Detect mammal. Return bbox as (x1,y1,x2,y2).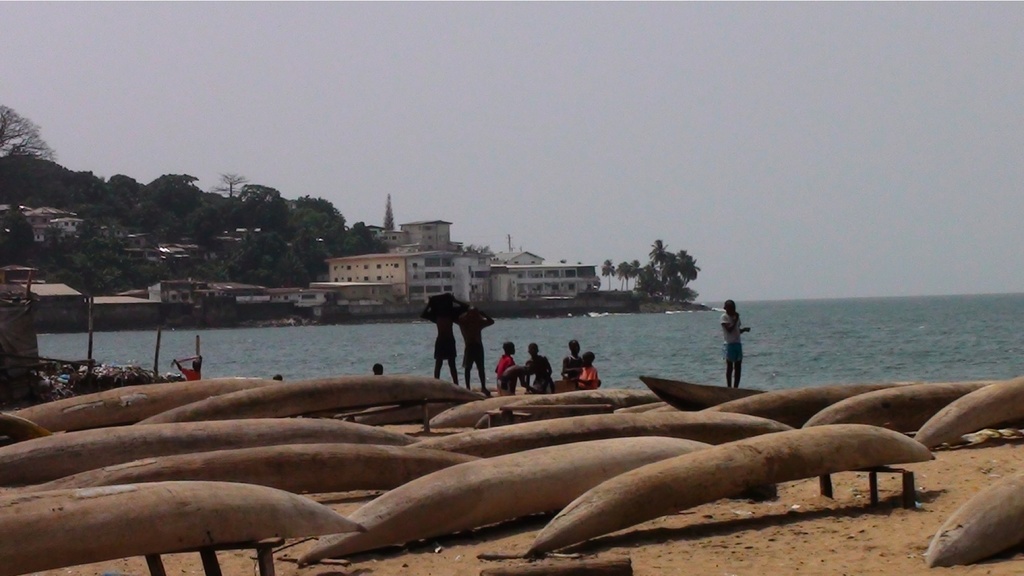
(420,294,461,386).
